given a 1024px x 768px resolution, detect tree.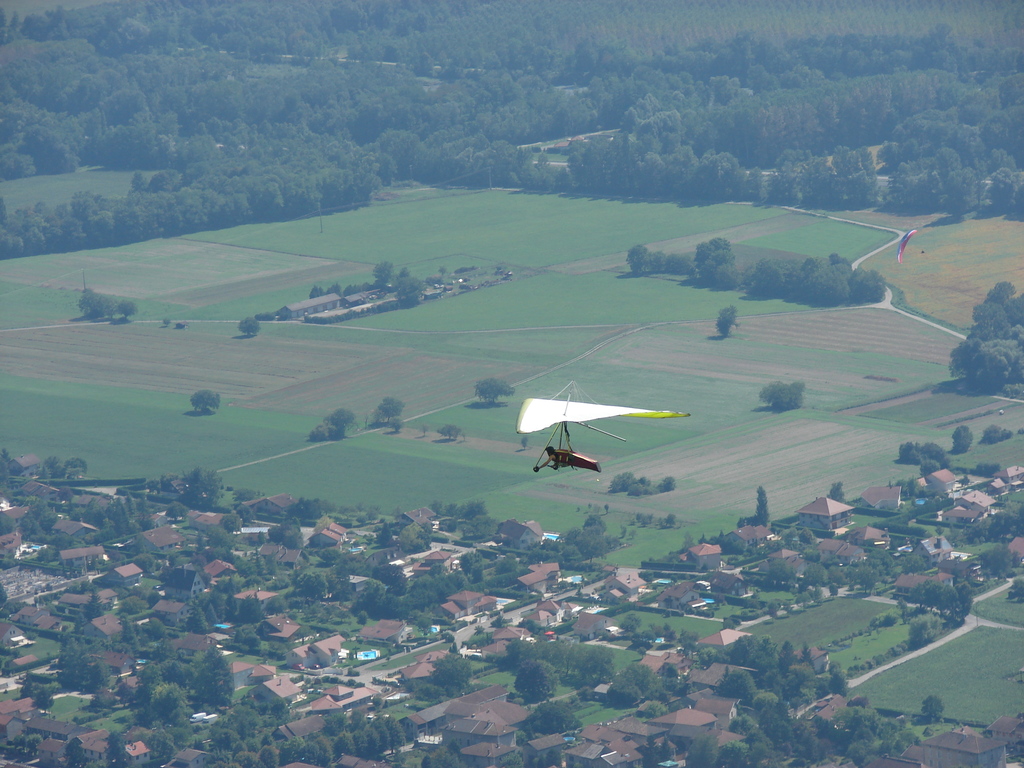
box(190, 388, 221, 413).
